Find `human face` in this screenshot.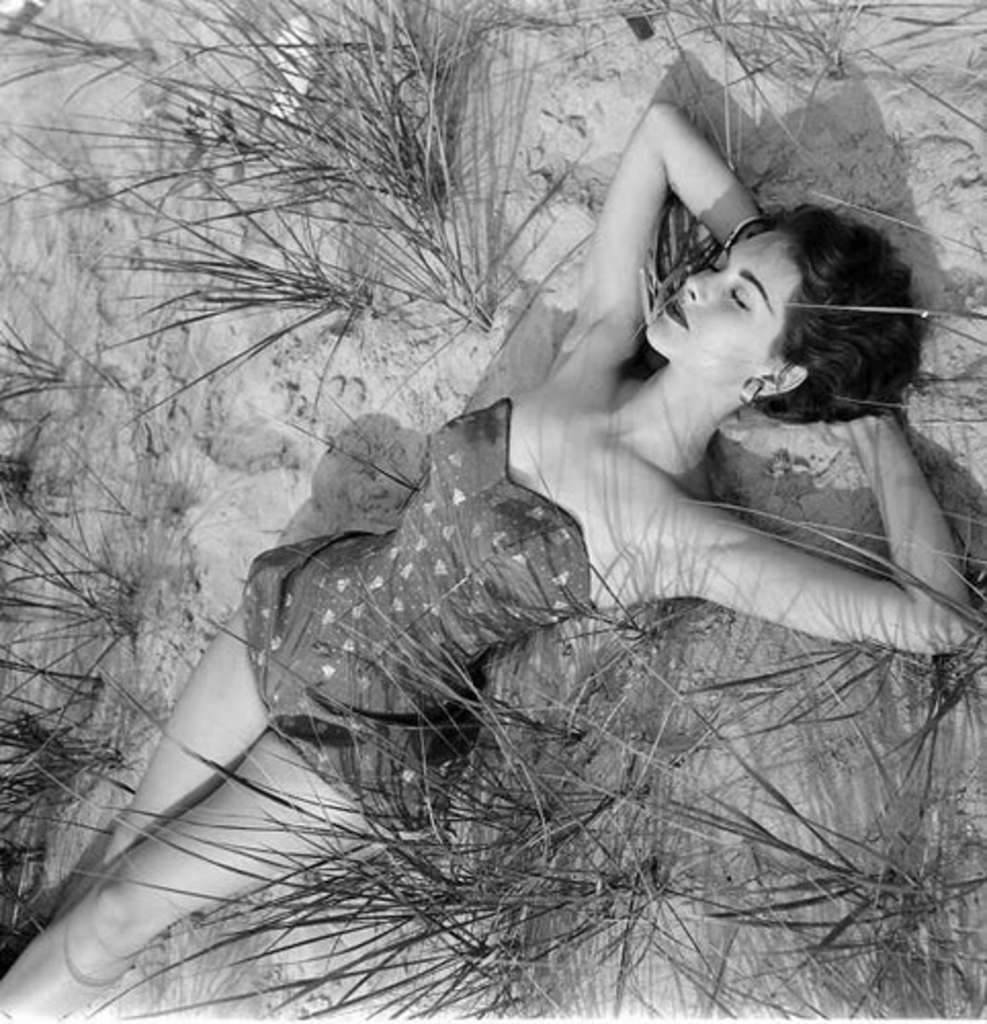
The bounding box for `human face` is [left=645, top=229, right=803, bottom=379].
